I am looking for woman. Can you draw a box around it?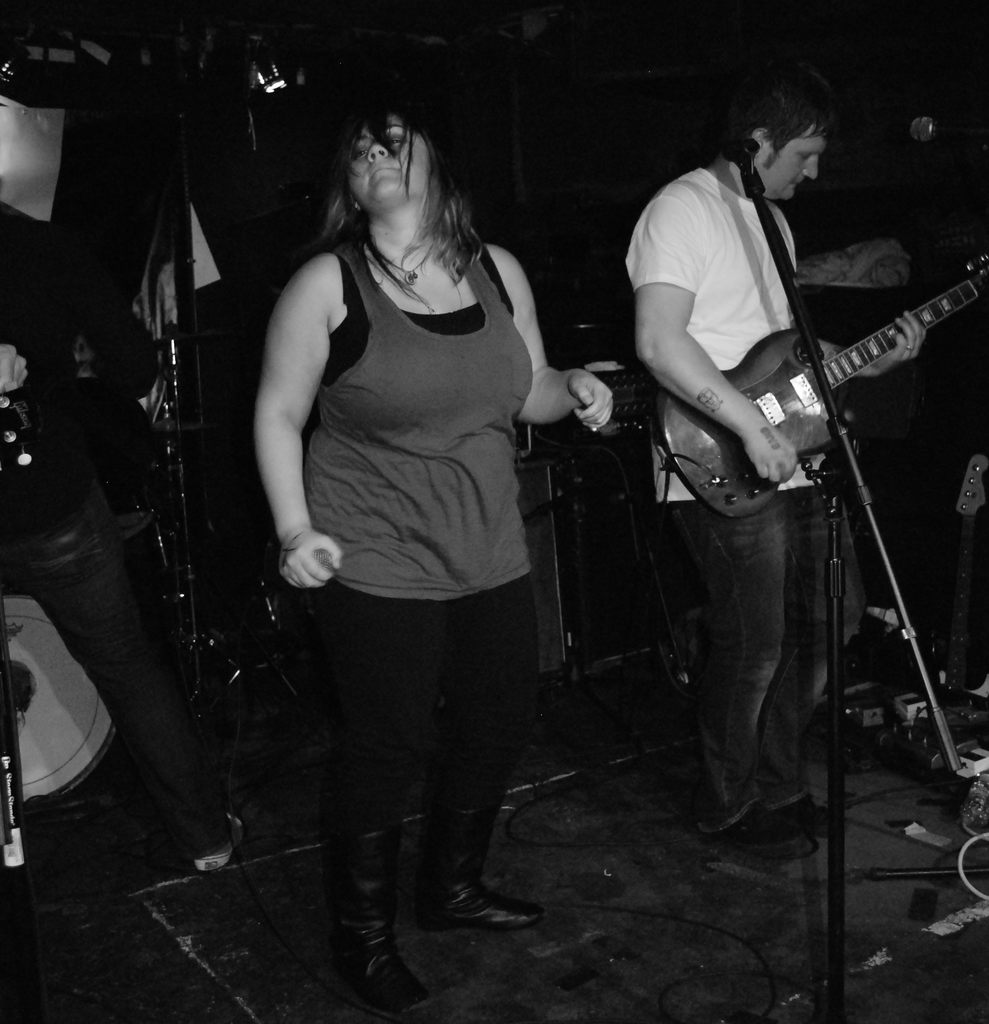
Sure, the bounding box is {"left": 235, "top": 92, "right": 620, "bottom": 1020}.
